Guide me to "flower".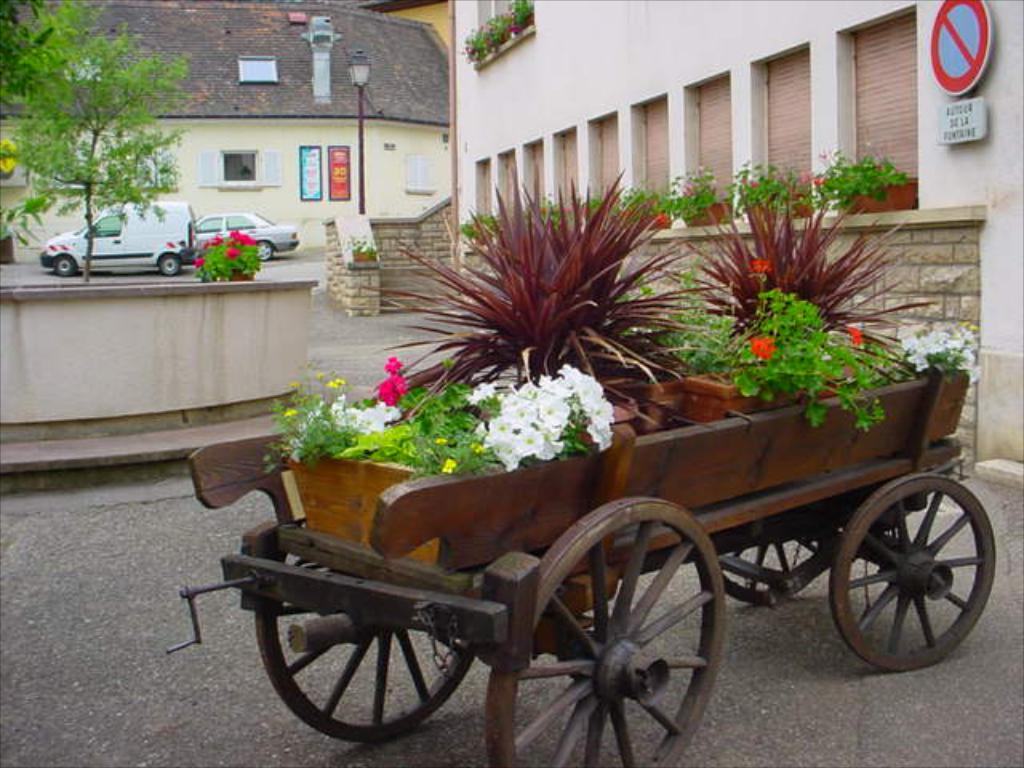
Guidance: box=[189, 253, 210, 272].
